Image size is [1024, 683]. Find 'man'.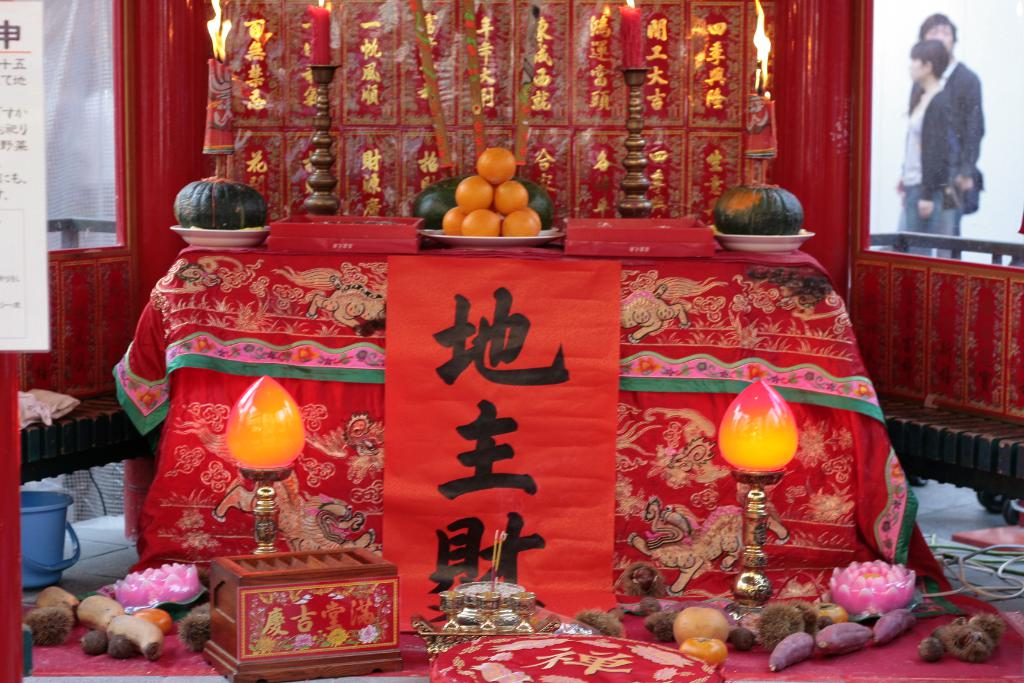
rect(902, 14, 980, 246).
